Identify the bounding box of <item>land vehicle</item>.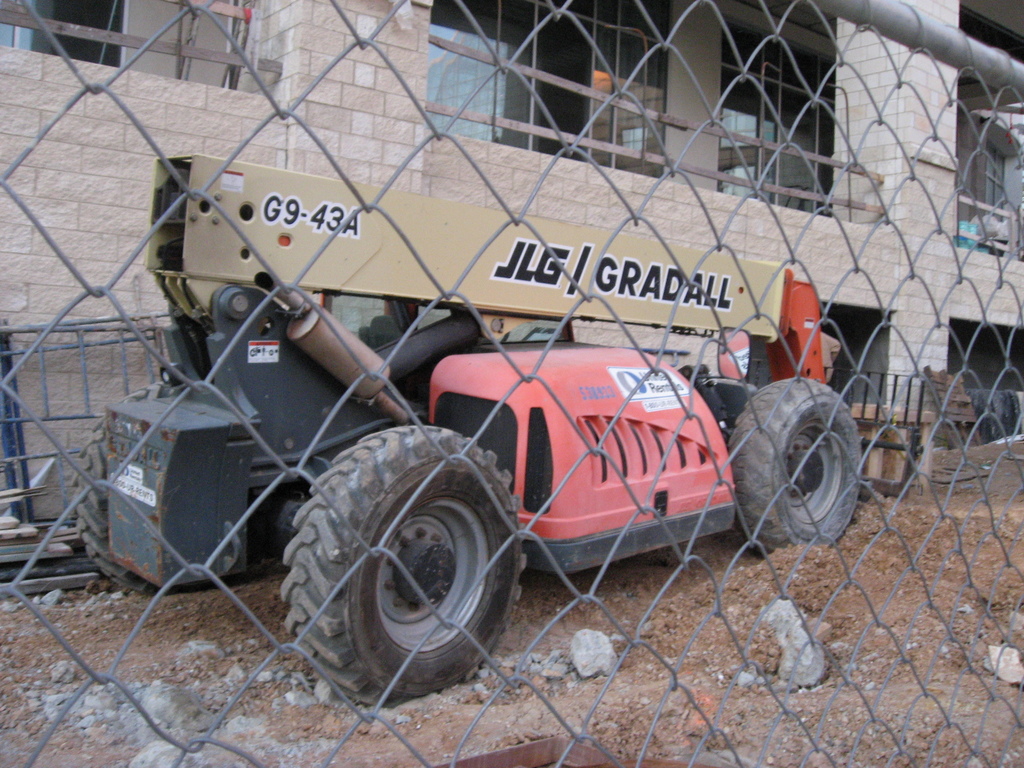
<bbox>108, 159, 864, 714</bbox>.
